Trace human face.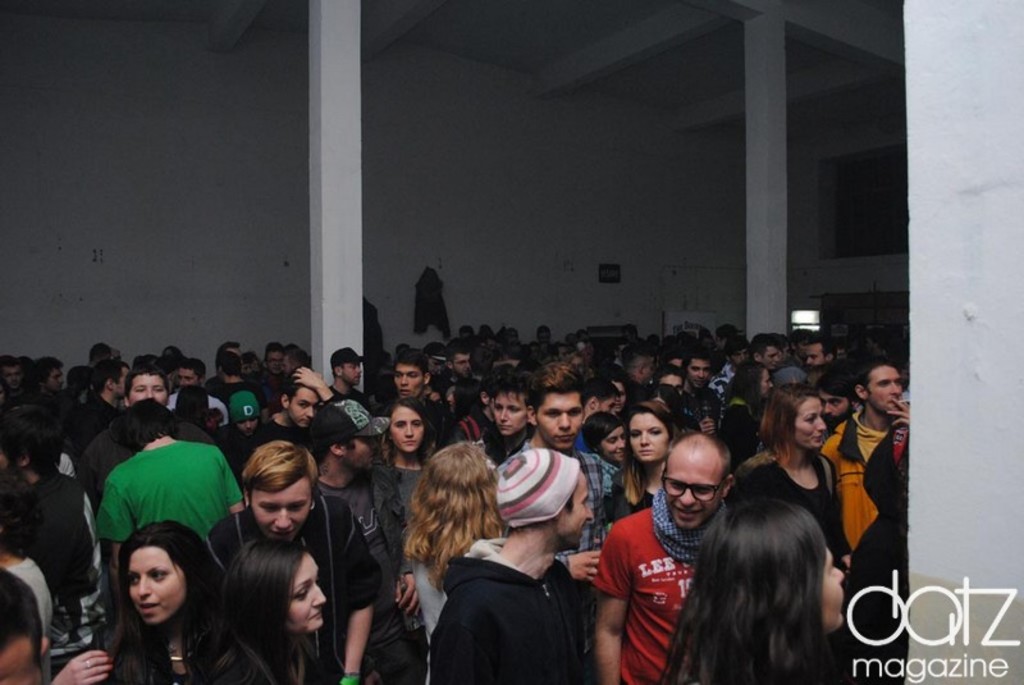
Traced to pyautogui.locateOnScreen(0, 365, 20, 389).
